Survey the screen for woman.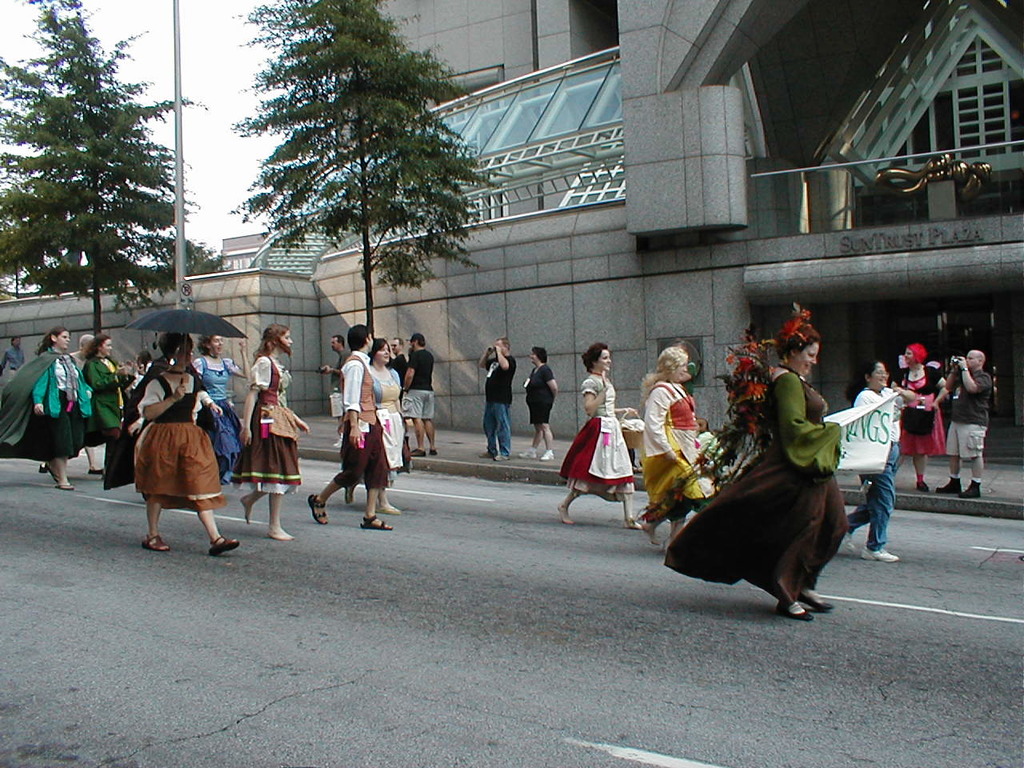
Survey found: <bbox>551, 342, 642, 532</bbox>.
